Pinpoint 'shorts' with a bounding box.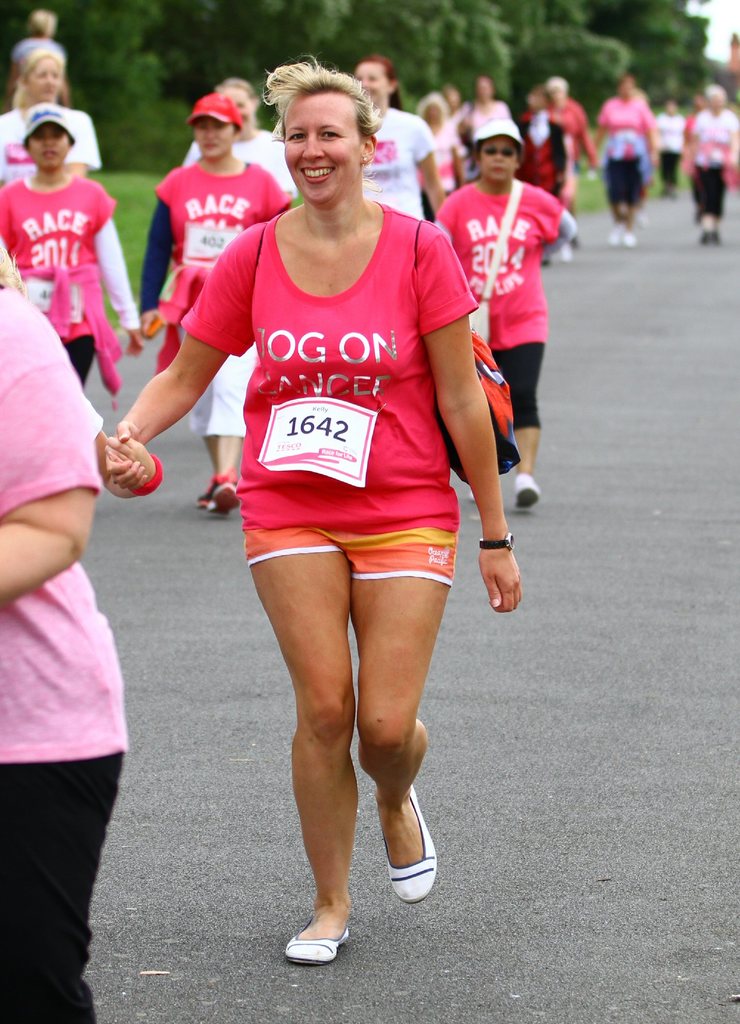
[230,484,472,579].
